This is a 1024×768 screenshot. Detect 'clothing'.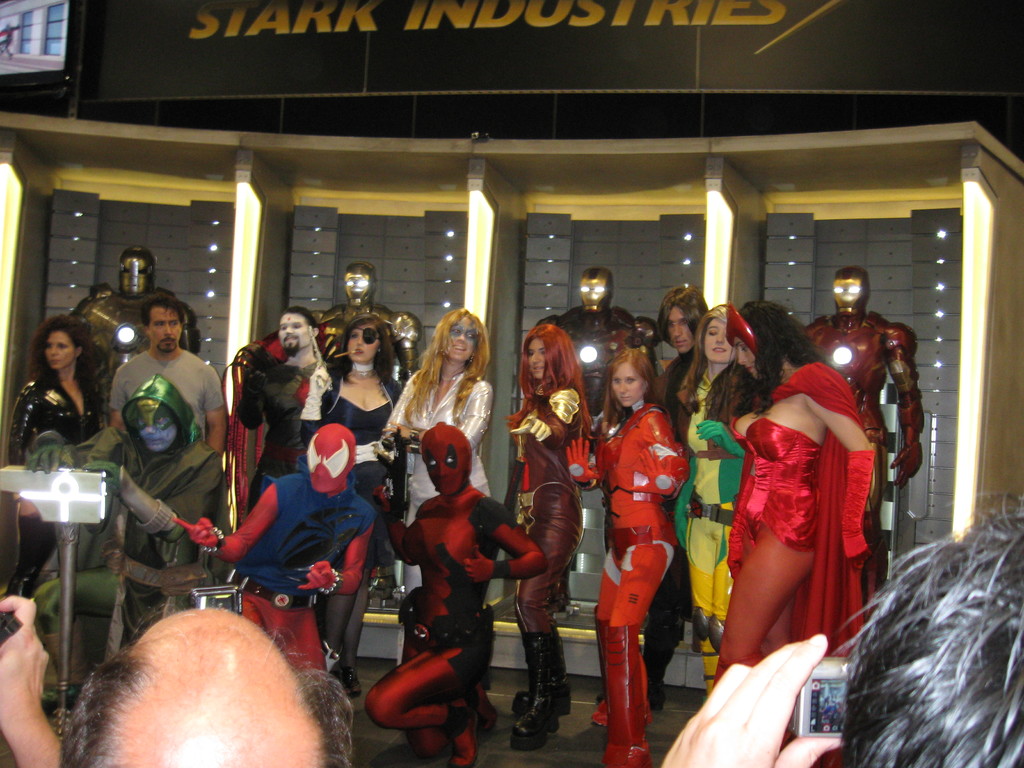
x1=209 y1=463 x2=385 y2=679.
